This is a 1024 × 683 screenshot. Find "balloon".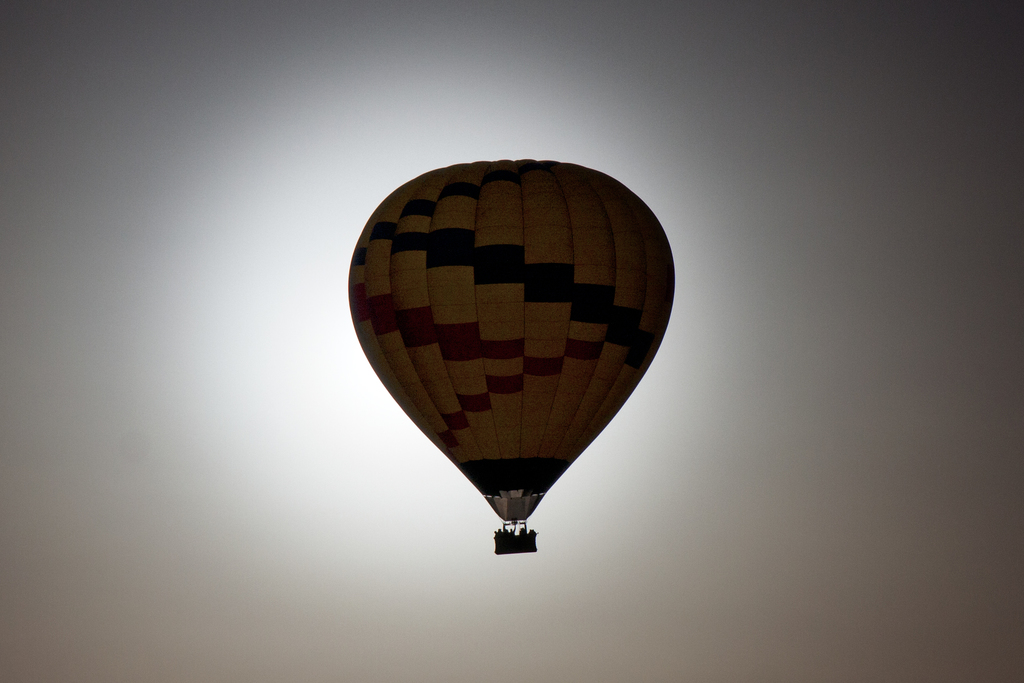
Bounding box: bbox(346, 158, 675, 524).
